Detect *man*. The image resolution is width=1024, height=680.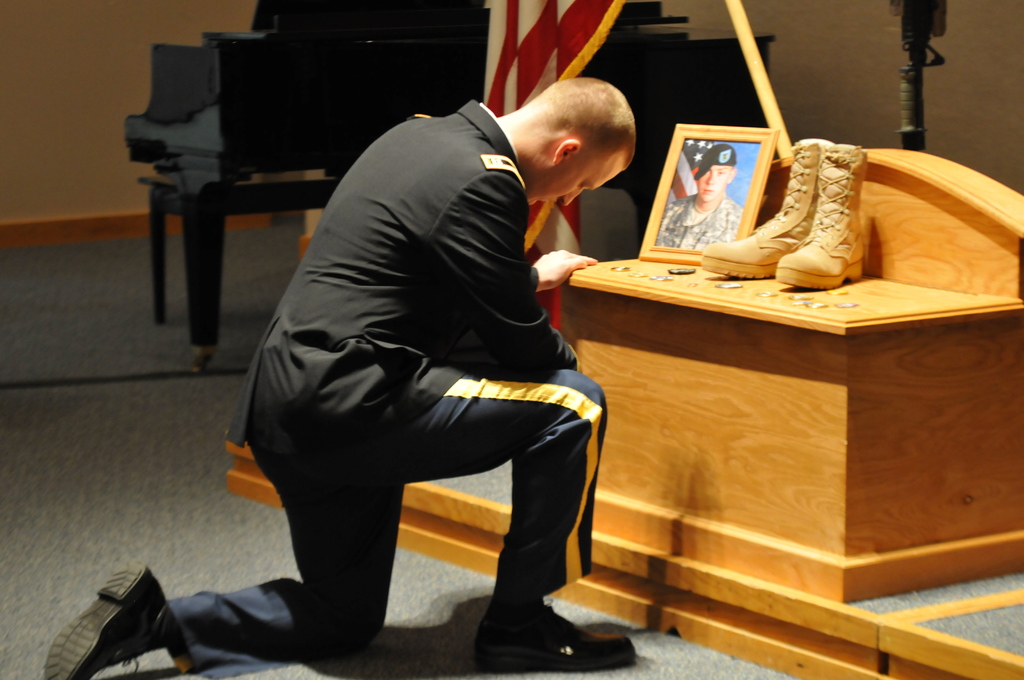
BBox(195, 51, 642, 672).
